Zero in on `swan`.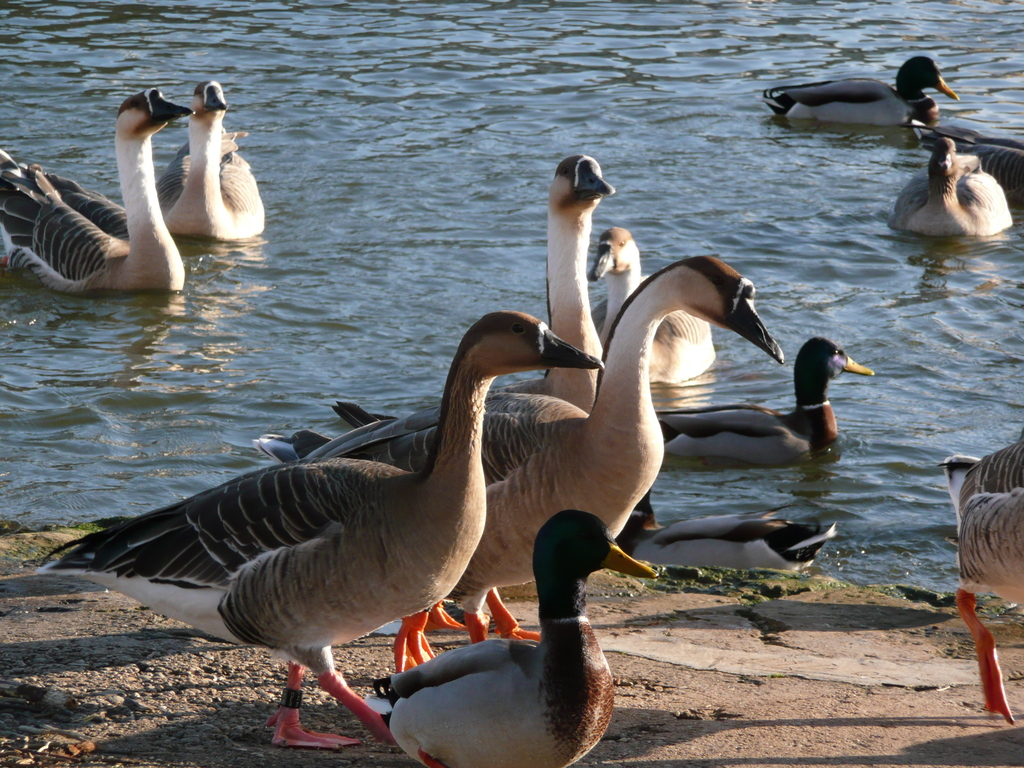
Zeroed in: <bbox>346, 509, 662, 767</bbox>.
